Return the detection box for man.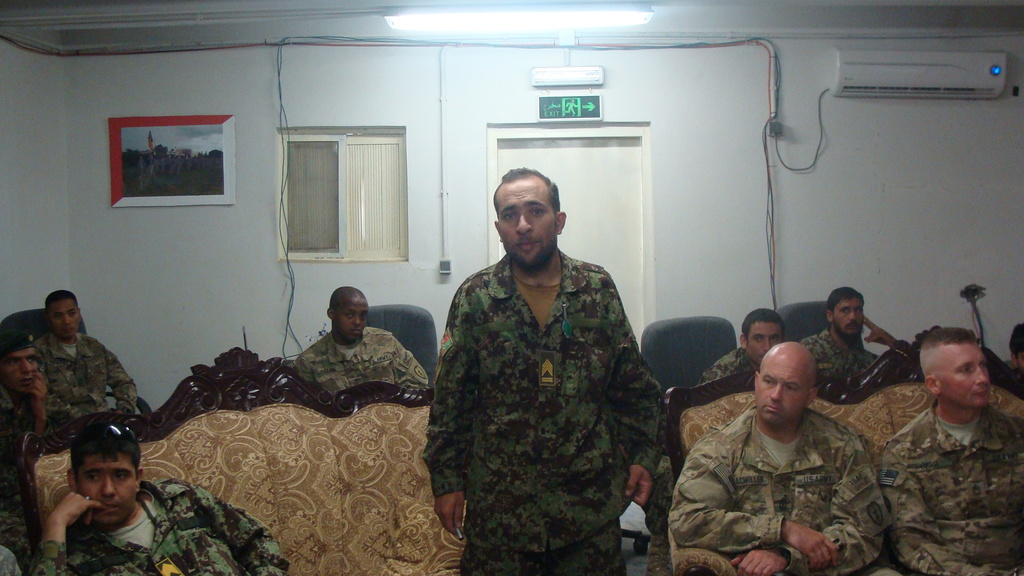
rect(295, 286, 429, 392).
